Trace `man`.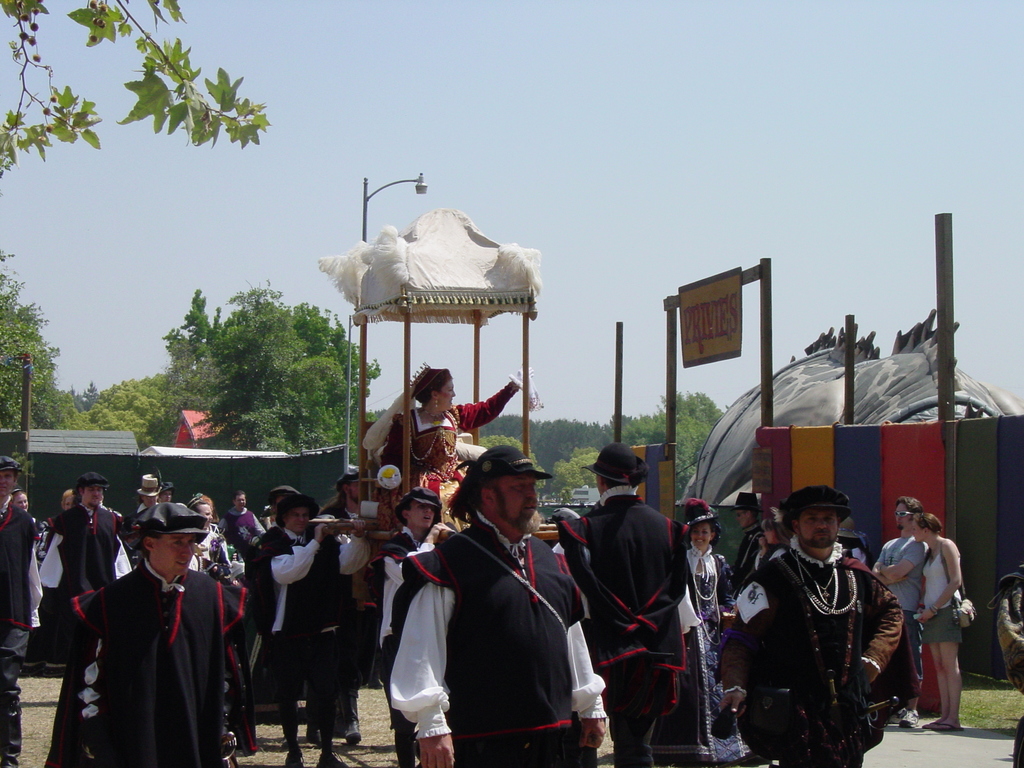
Traced to 45/504/260/767.
